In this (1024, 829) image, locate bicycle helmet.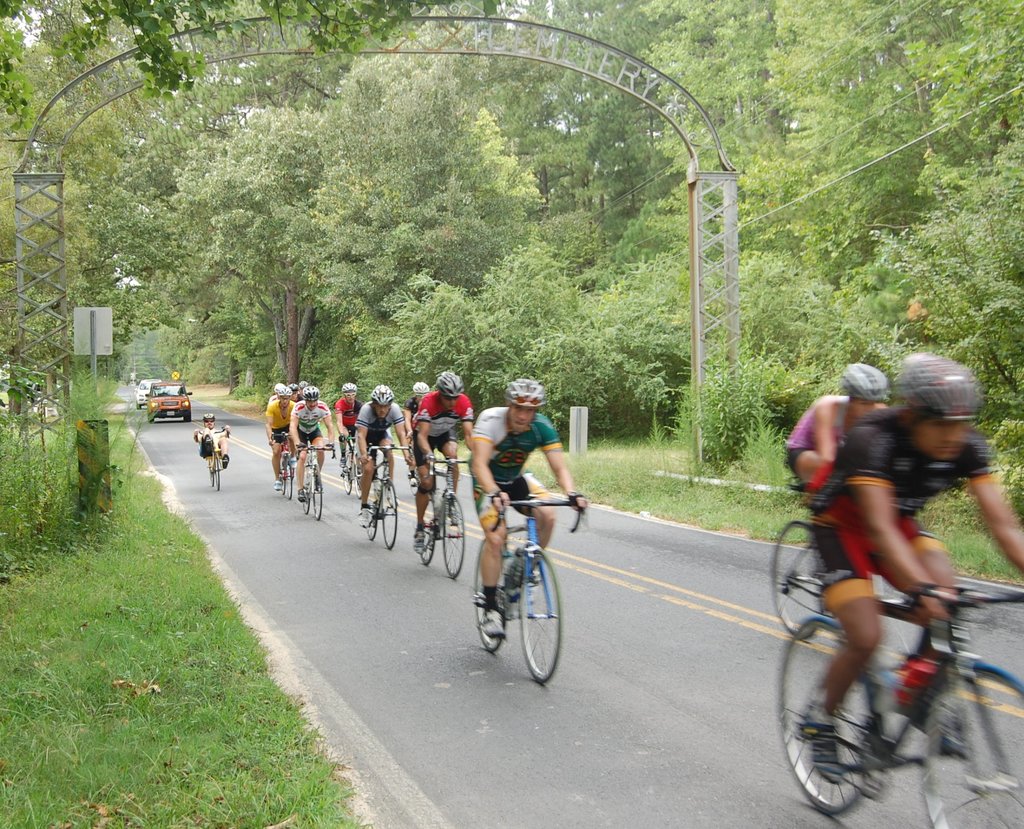
Bounding box: [899,353,977,420].
